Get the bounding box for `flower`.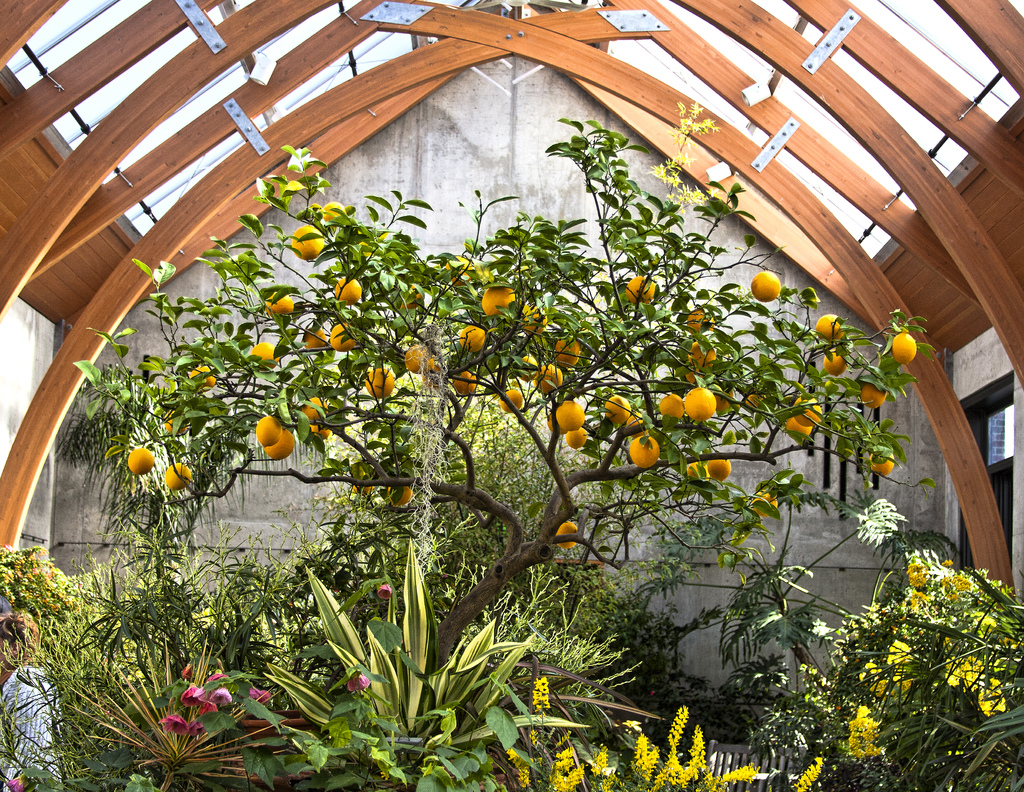
locate(903, 592, 925, 613).
